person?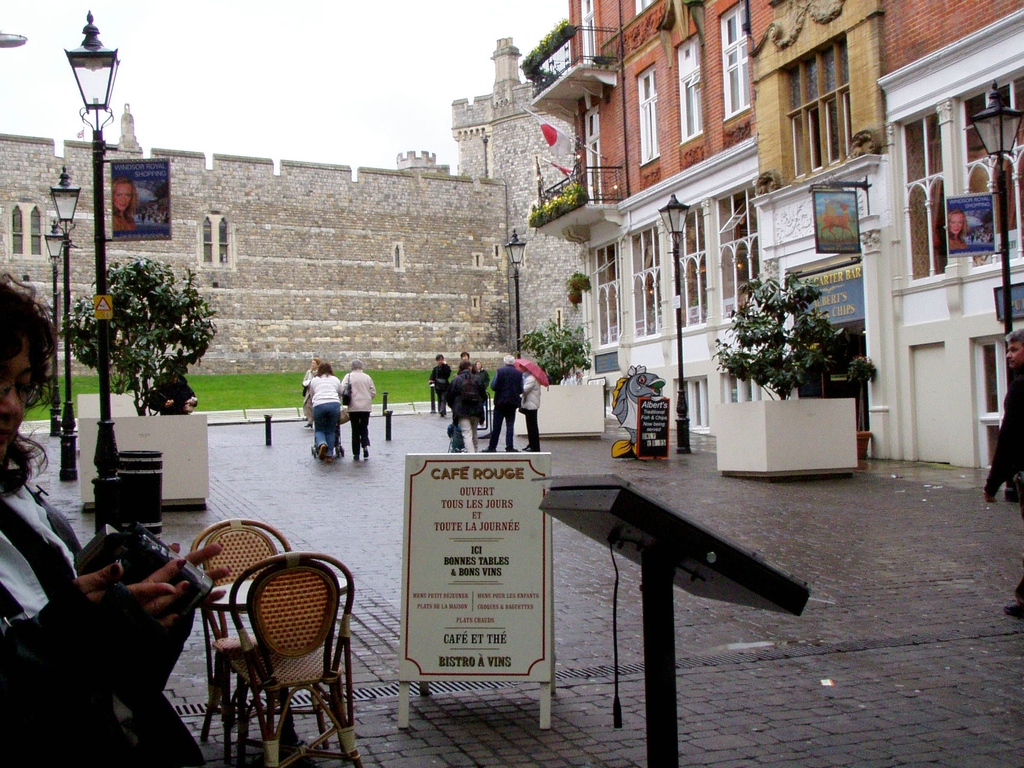
region(492, 356, 520, 451)
